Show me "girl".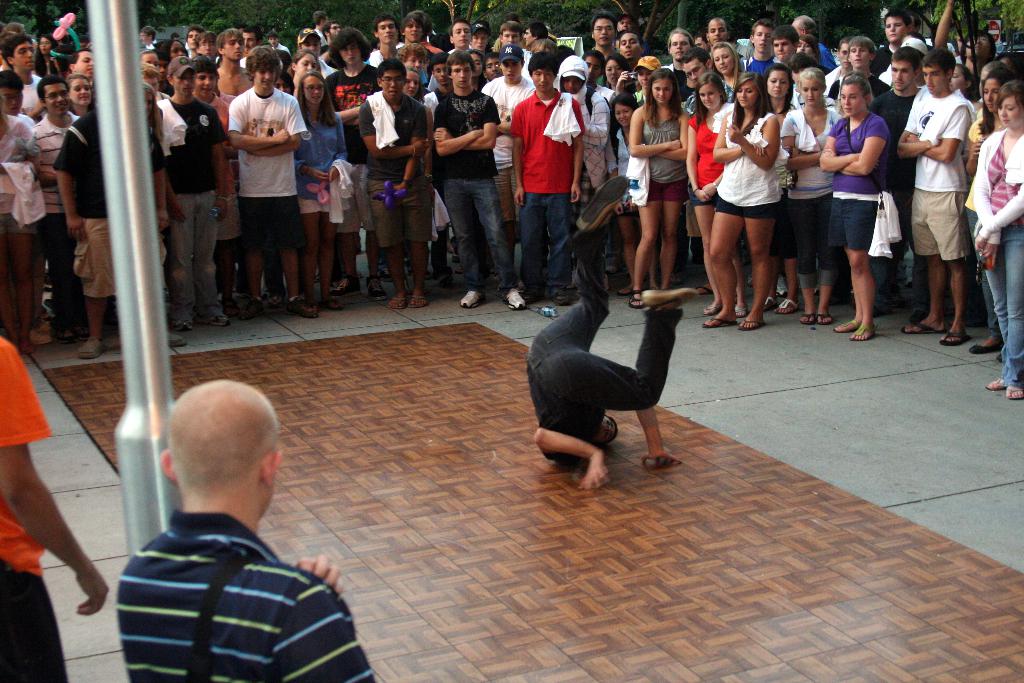
"girl" is here: 764, 63, 801, 315.
